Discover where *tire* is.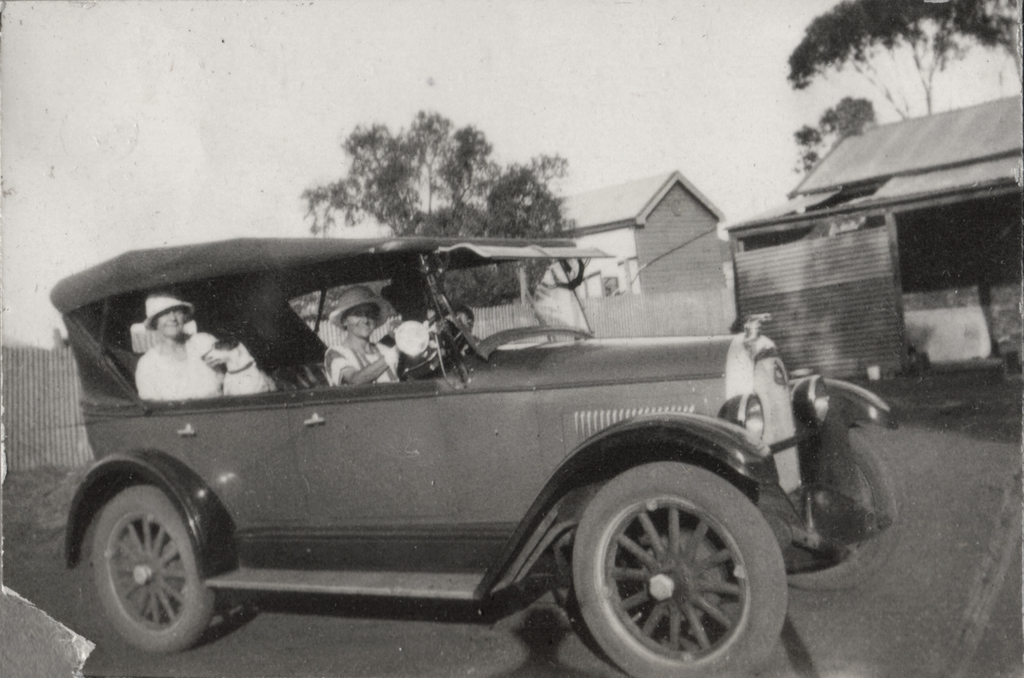
Discovered at bbox(94, 482, 218, 653).
